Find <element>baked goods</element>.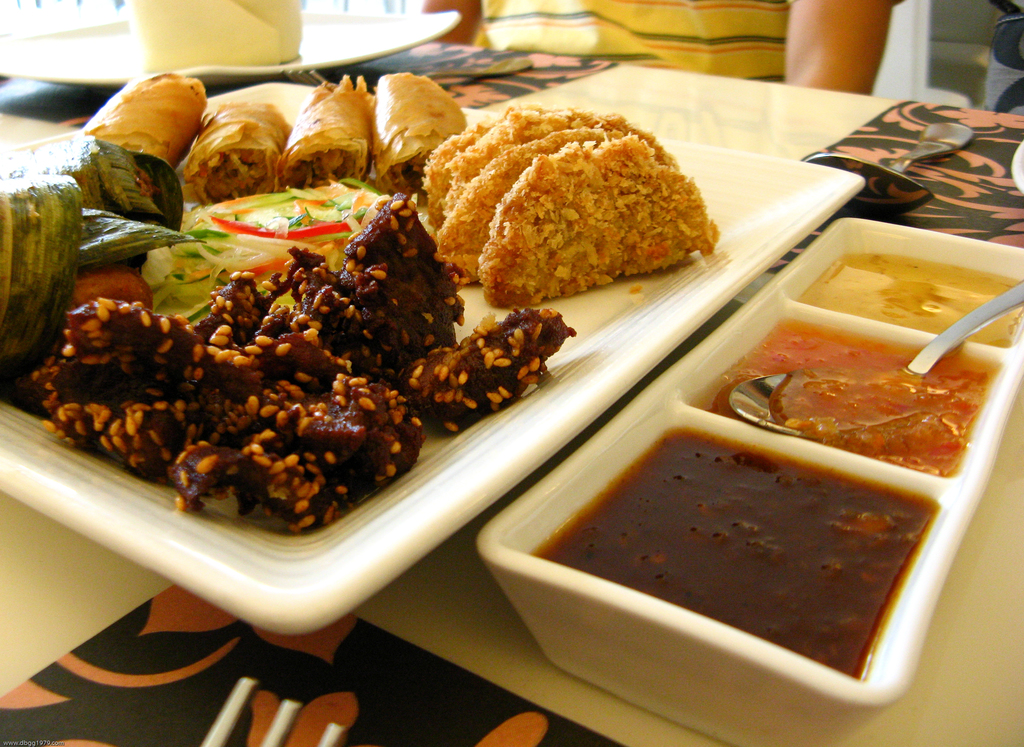
region(180, 85, 305, 210).
